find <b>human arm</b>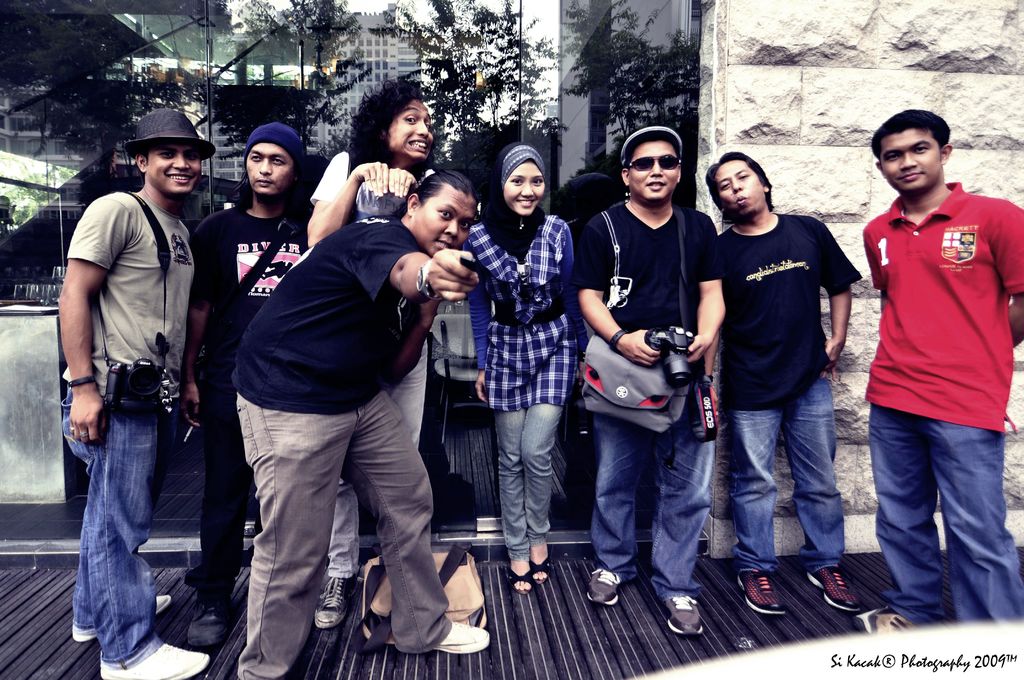
59 194 135 450
